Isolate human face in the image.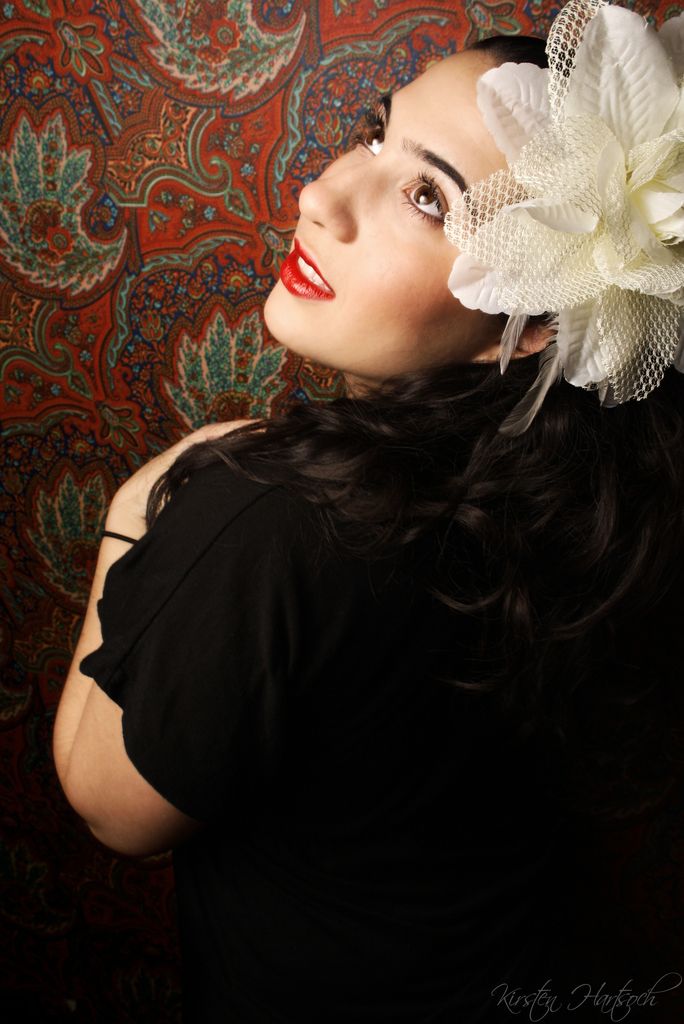
Isolated region: (256,46,508,377).
